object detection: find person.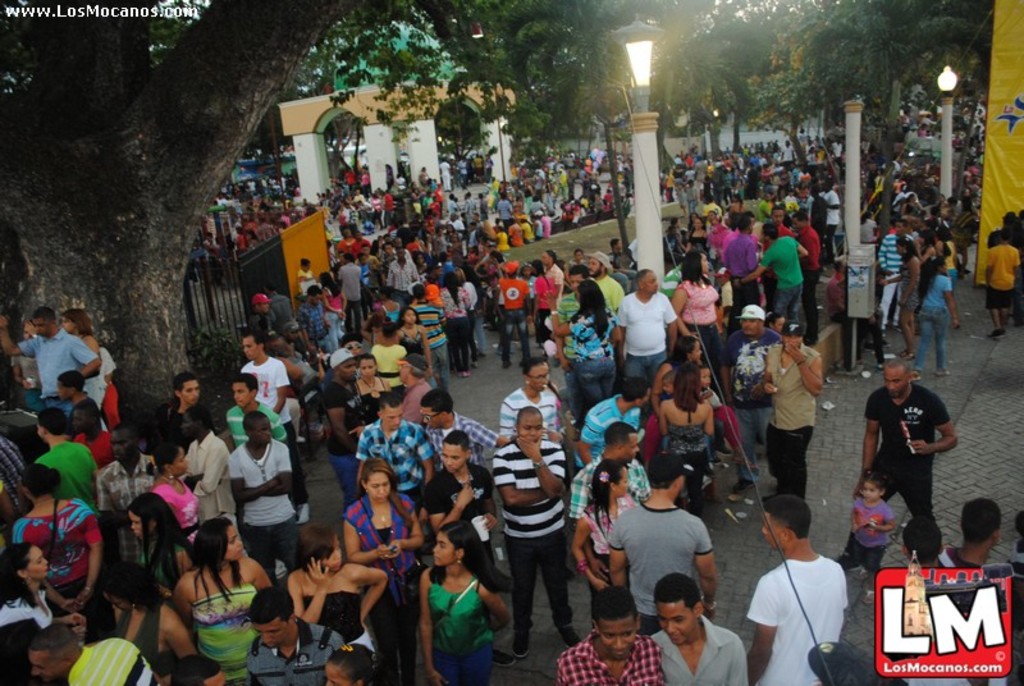
[229,372,287,442].
